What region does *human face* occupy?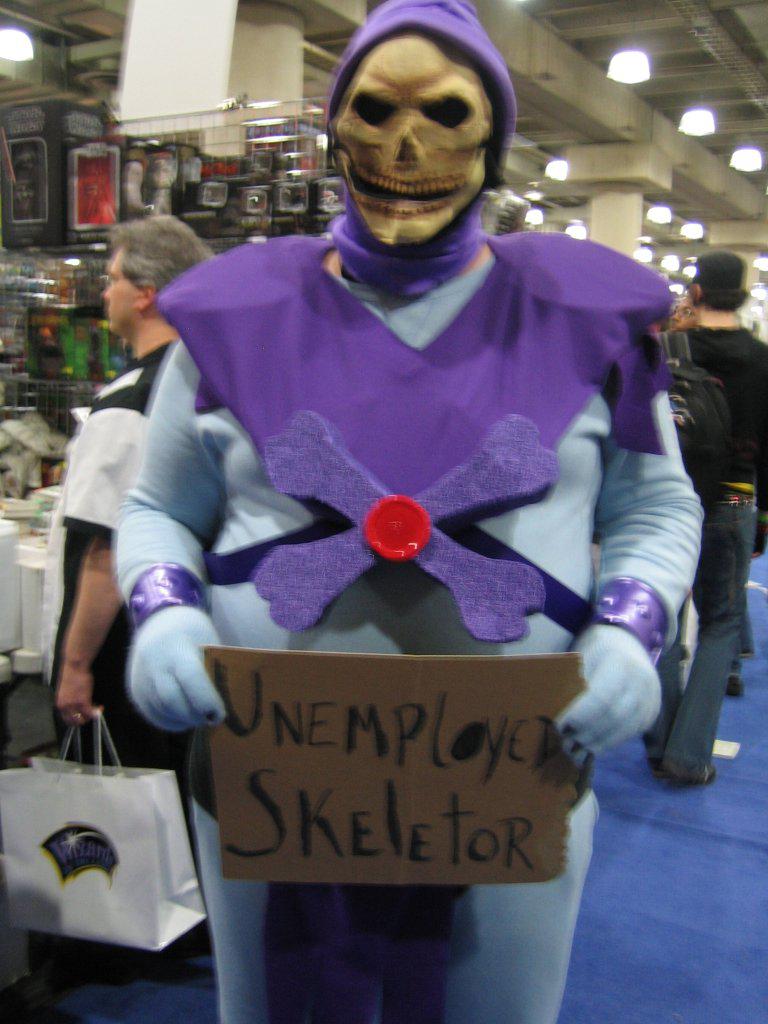
pyautogui.locateOnScreen(101, 248, 131, 340).
